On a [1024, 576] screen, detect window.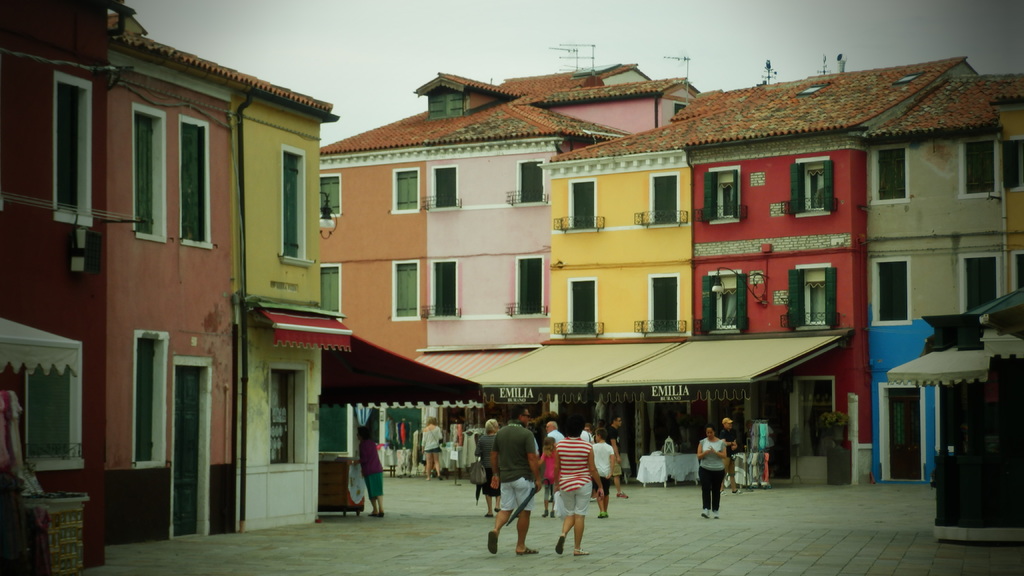
rect(280, 145, 312, 263).
